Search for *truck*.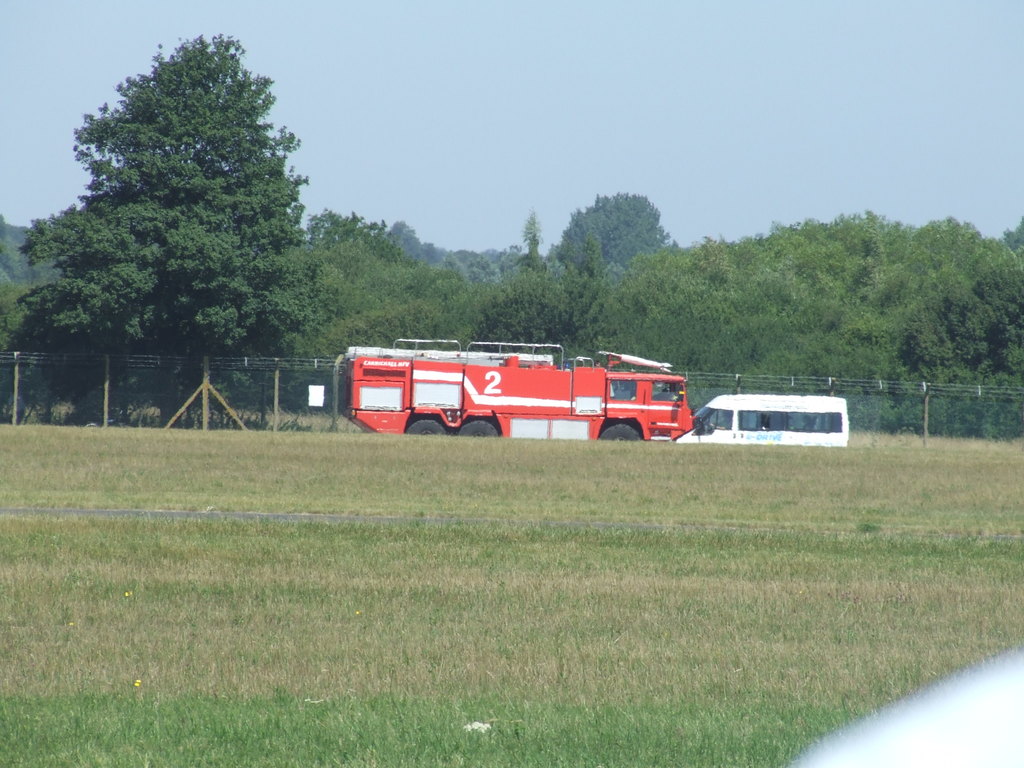
Found at Rect(671, 394, 852, 448).
